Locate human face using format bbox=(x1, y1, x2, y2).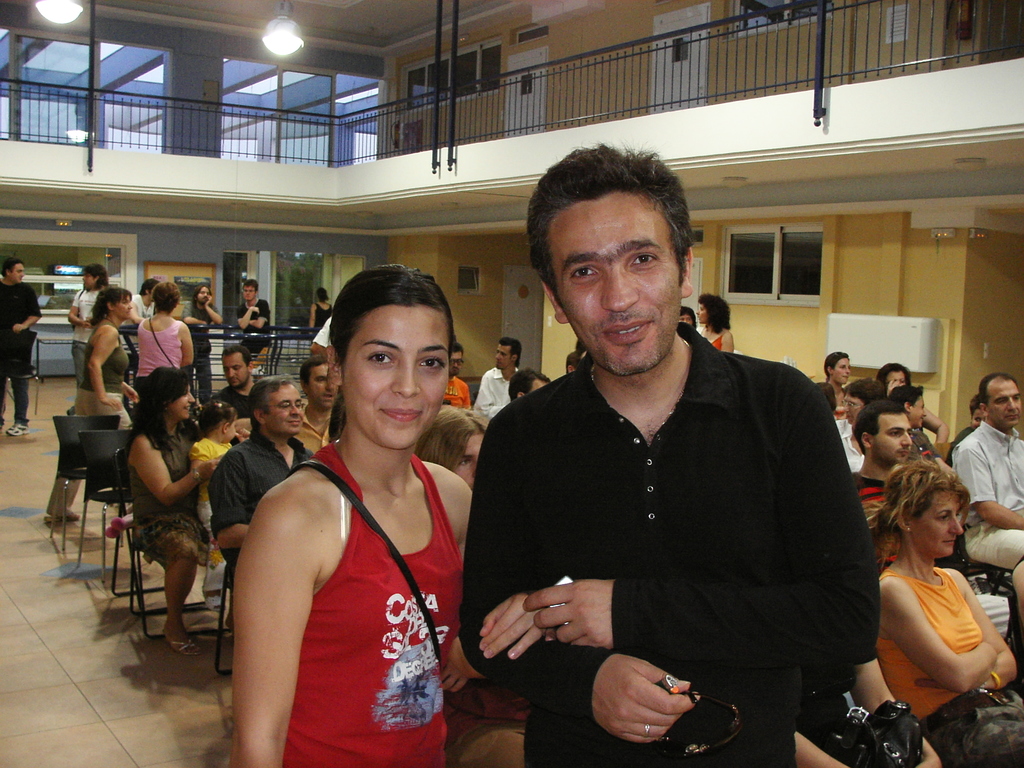
bbox=(83, 274, 94, 289).
